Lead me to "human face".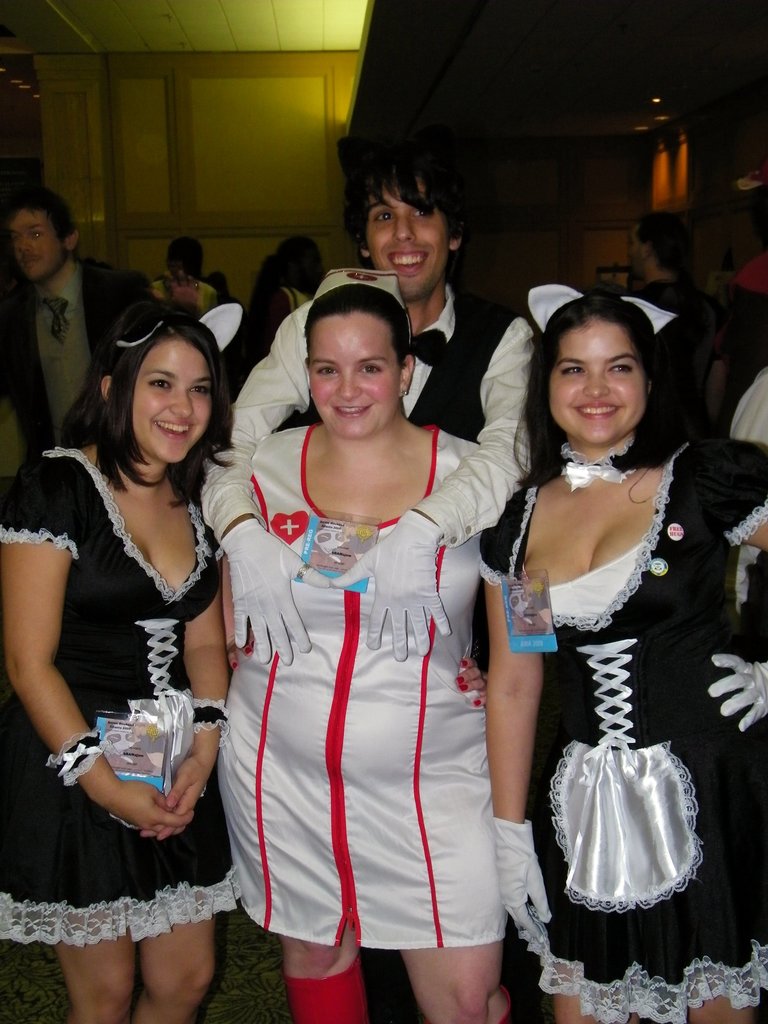
Lead to Rect(308, 309, 403, 436).
